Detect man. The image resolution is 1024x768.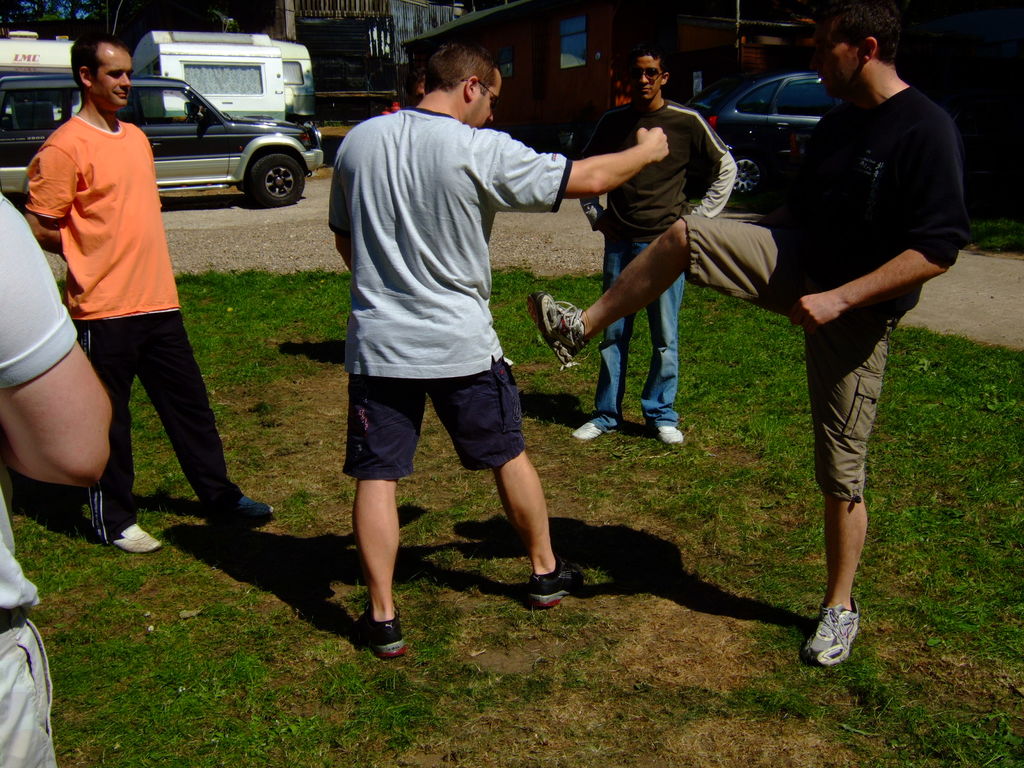
bbox(0, 186, 112, 767).
